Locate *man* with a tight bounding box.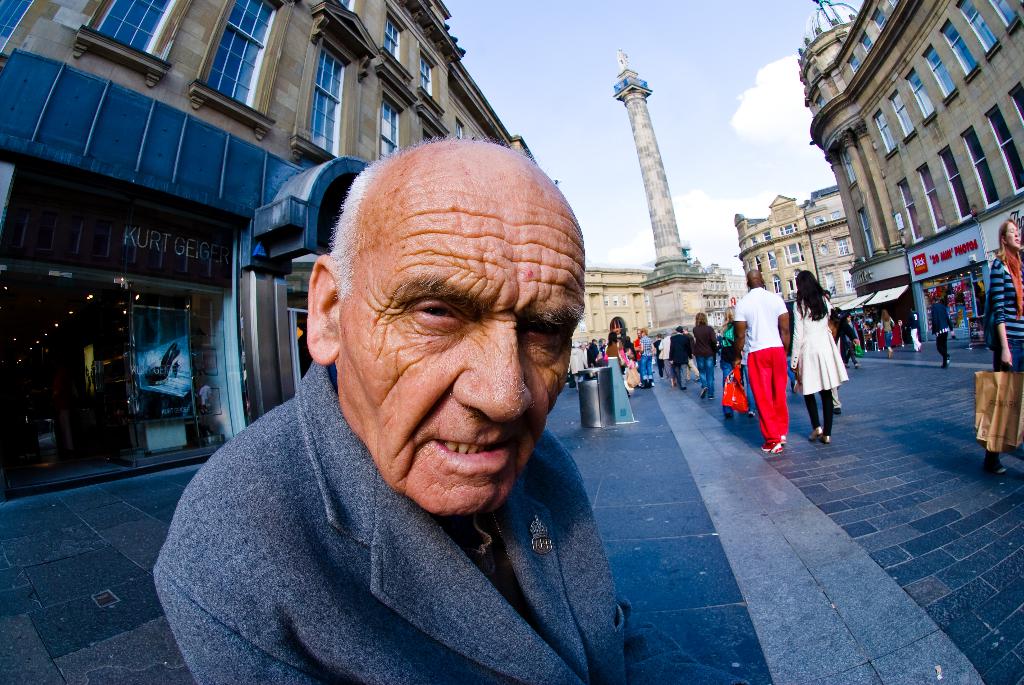
x1=147, y1=131, x2=683, y2=672.
